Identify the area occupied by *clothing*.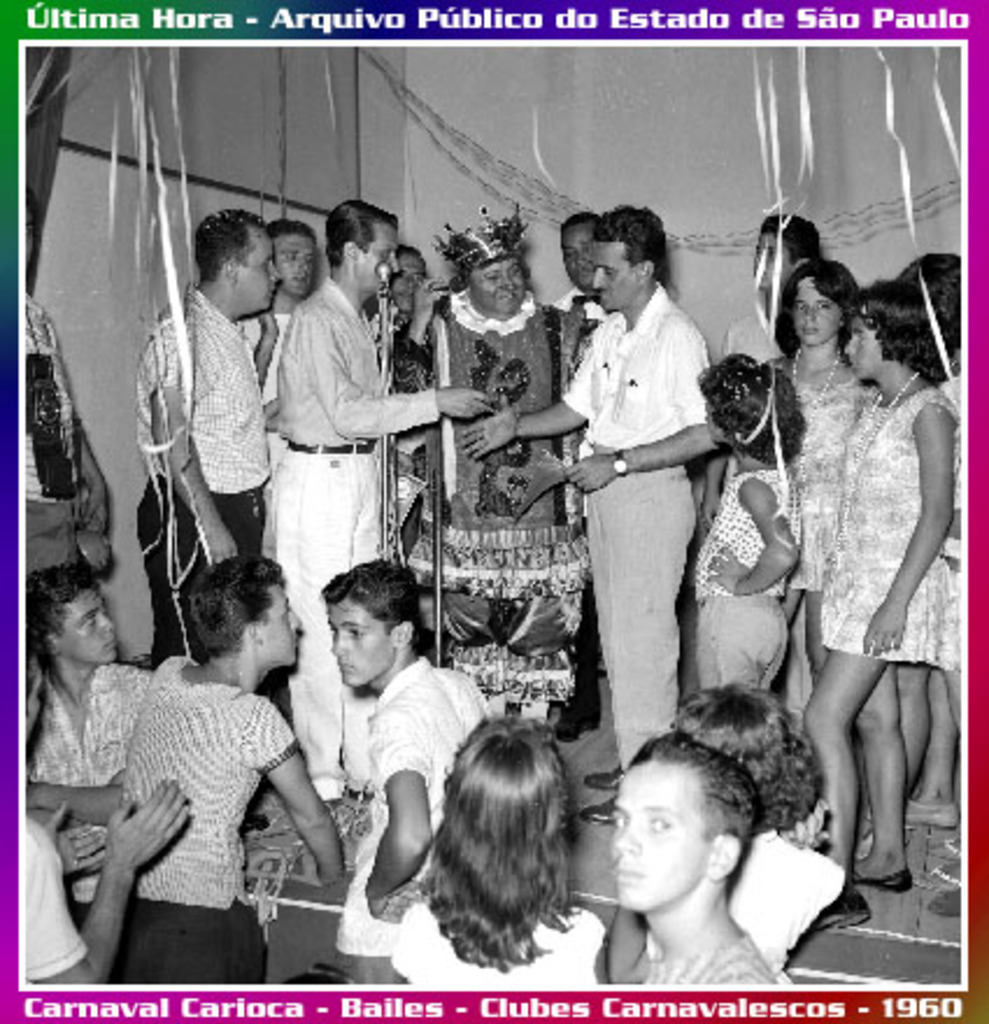
Area: left=403, top=291, right=591, bottom=566.
